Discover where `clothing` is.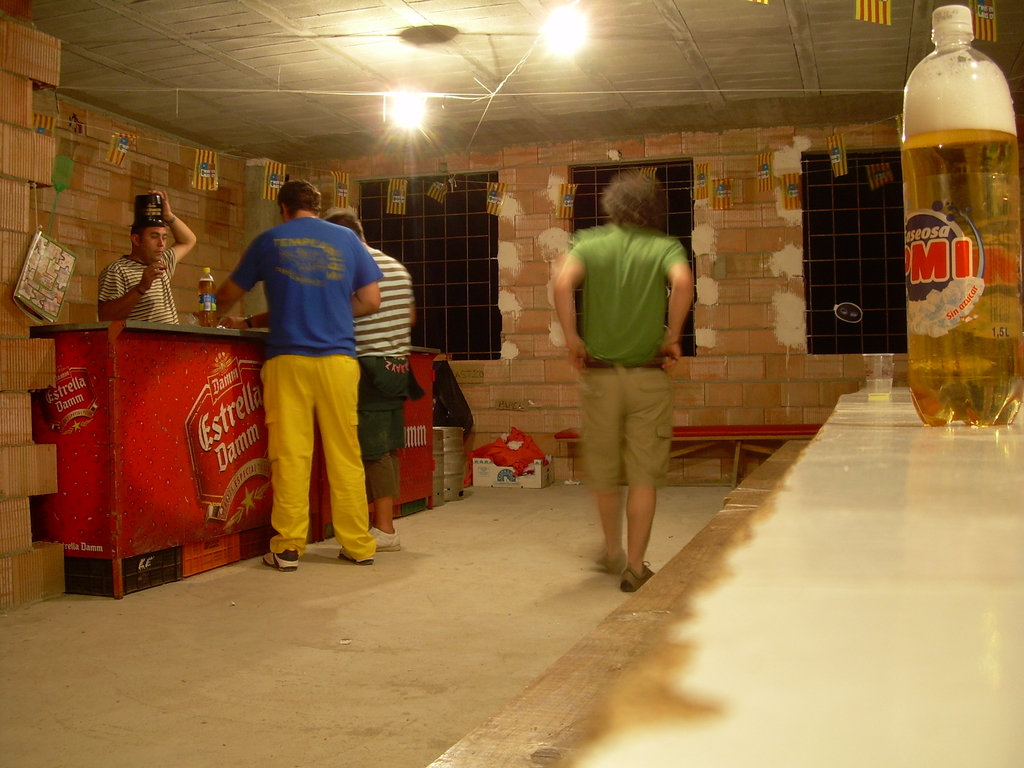
Discovered at crop(95, 246, 177, 323).
